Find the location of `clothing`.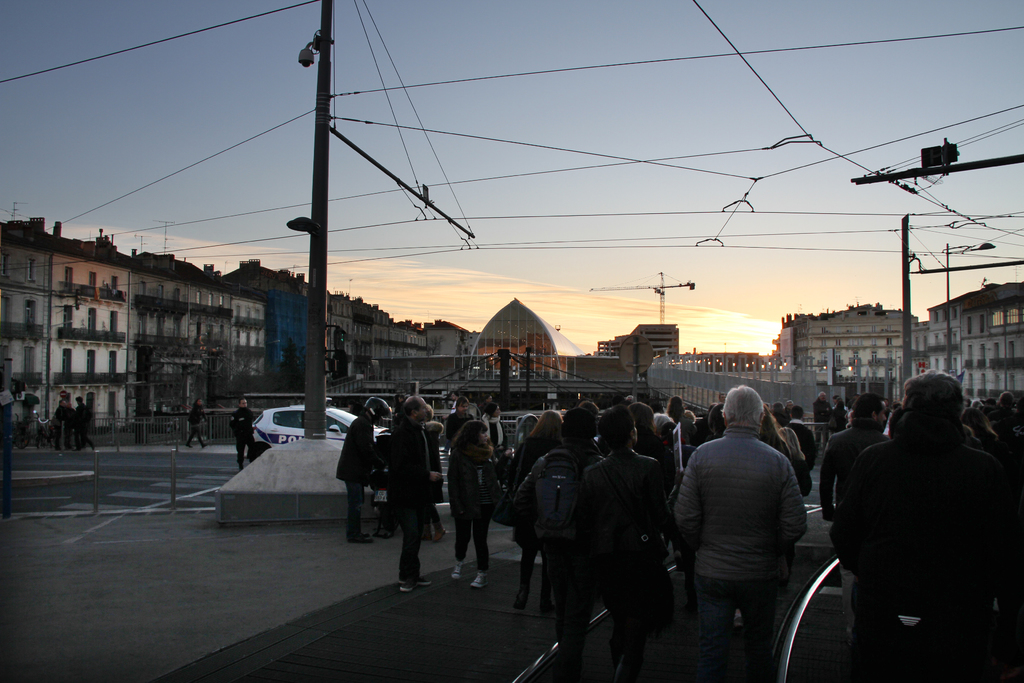
Location: [left=454, top=450, right=492, bottom=570].
